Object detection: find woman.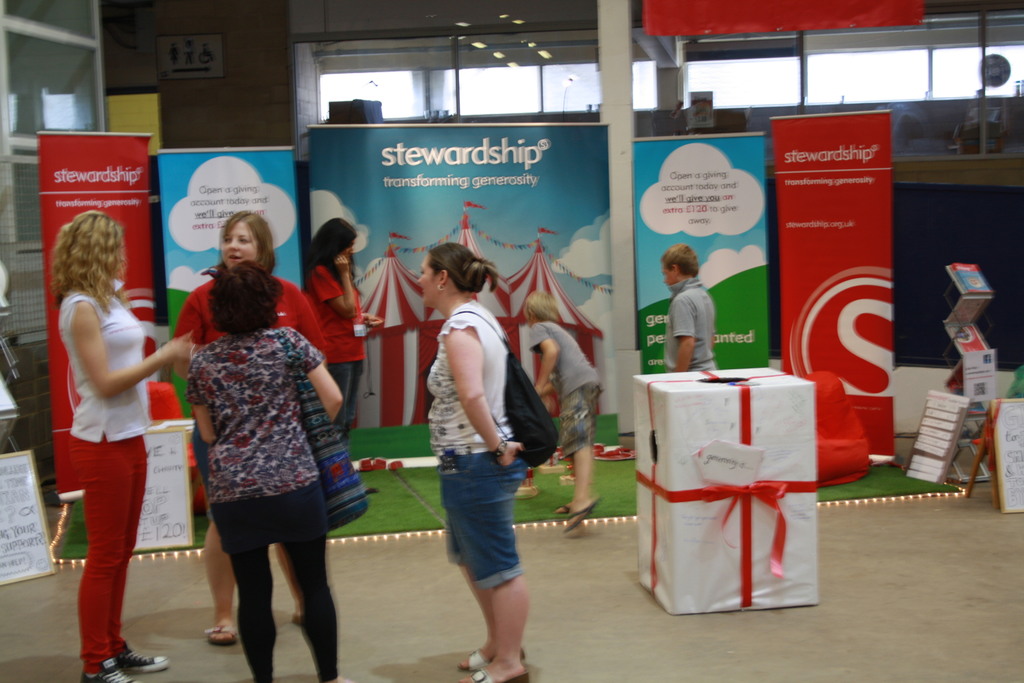
locate(165, 204, 328, 652).
